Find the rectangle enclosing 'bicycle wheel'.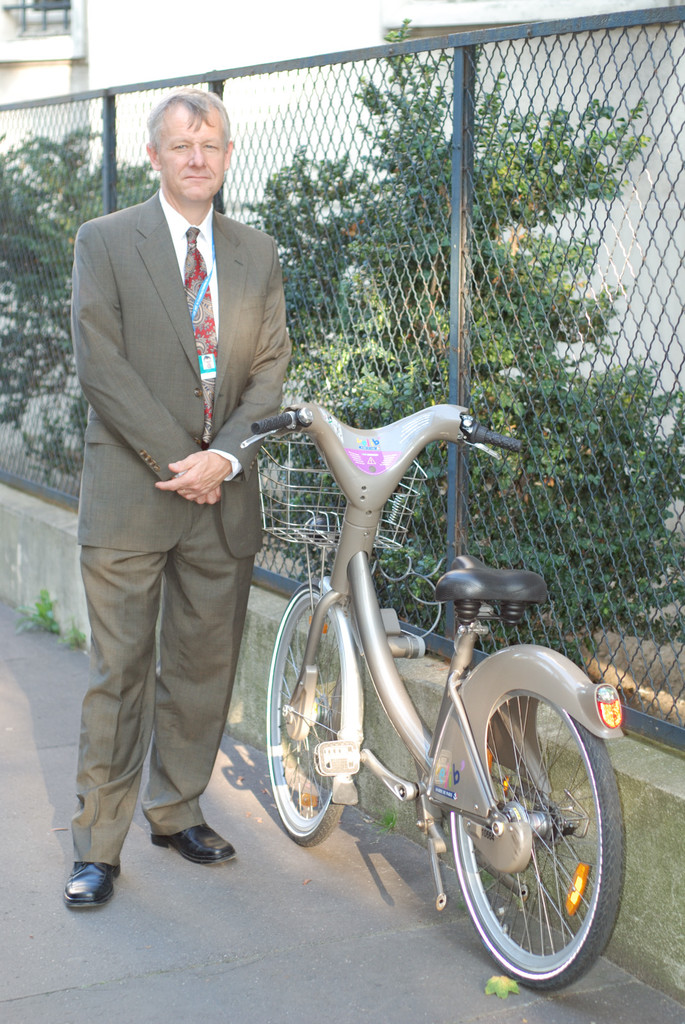
(left=446, top=692, right=628, bottom=988).
